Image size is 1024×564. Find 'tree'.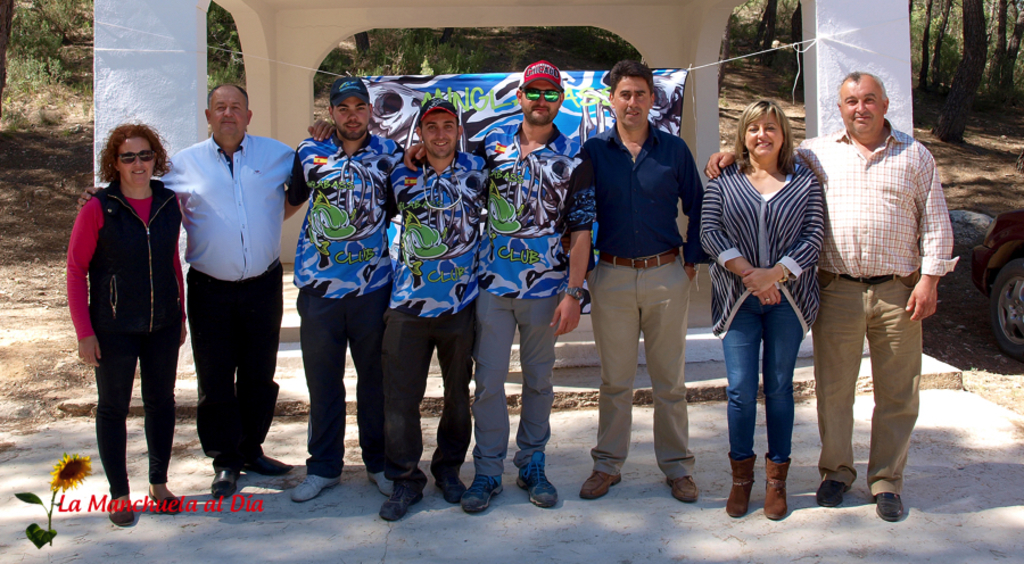
select_region(939, 0, 986, 148).
